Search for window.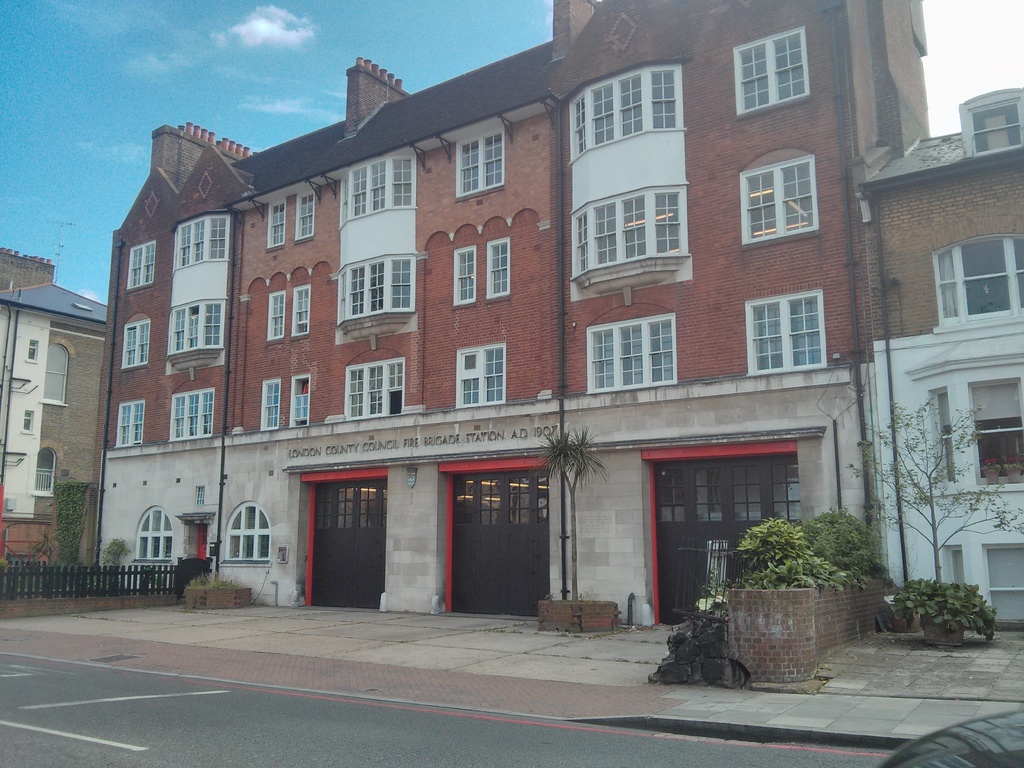
Found at bbox=(337, 156, 408, 225).
